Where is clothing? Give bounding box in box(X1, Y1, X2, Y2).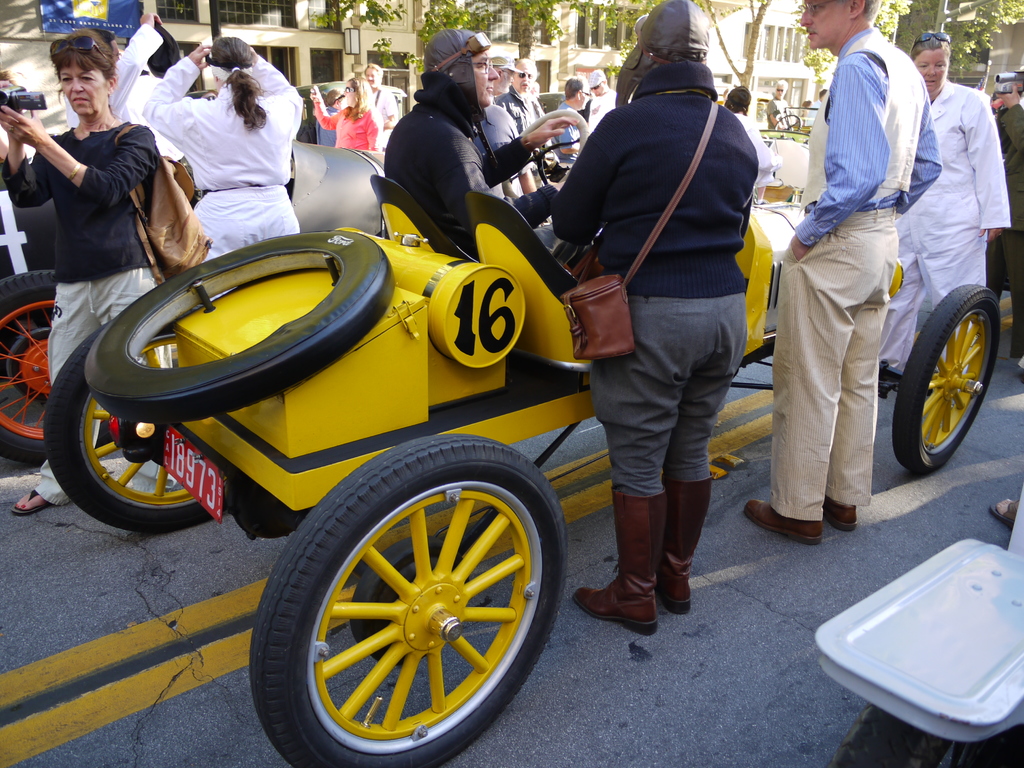
box(803, 100, 819, 126).
